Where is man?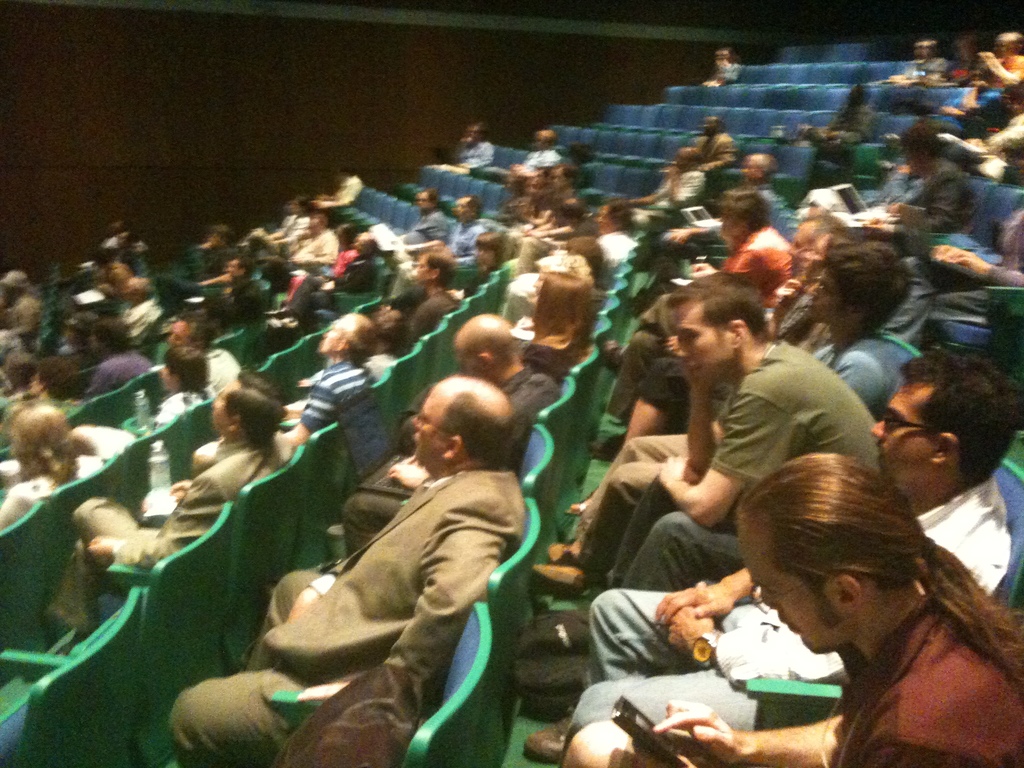
309:163:369:212.
